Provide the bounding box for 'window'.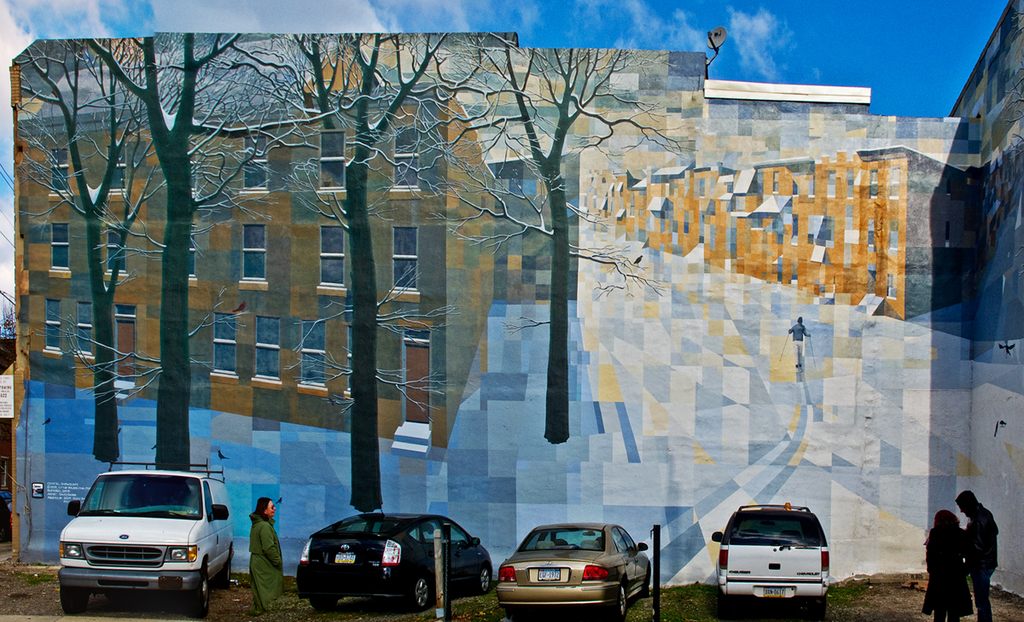
region(114, 142, 131, 194).
